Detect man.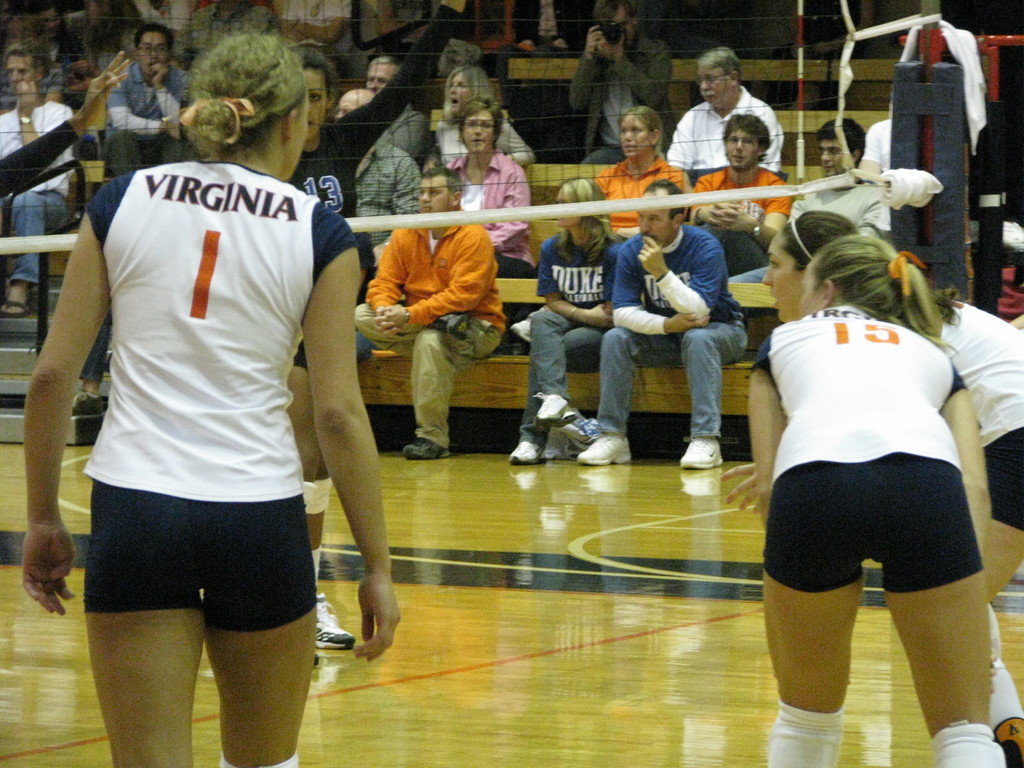
Detected at <region>287, 84, 428, 467</region>.
